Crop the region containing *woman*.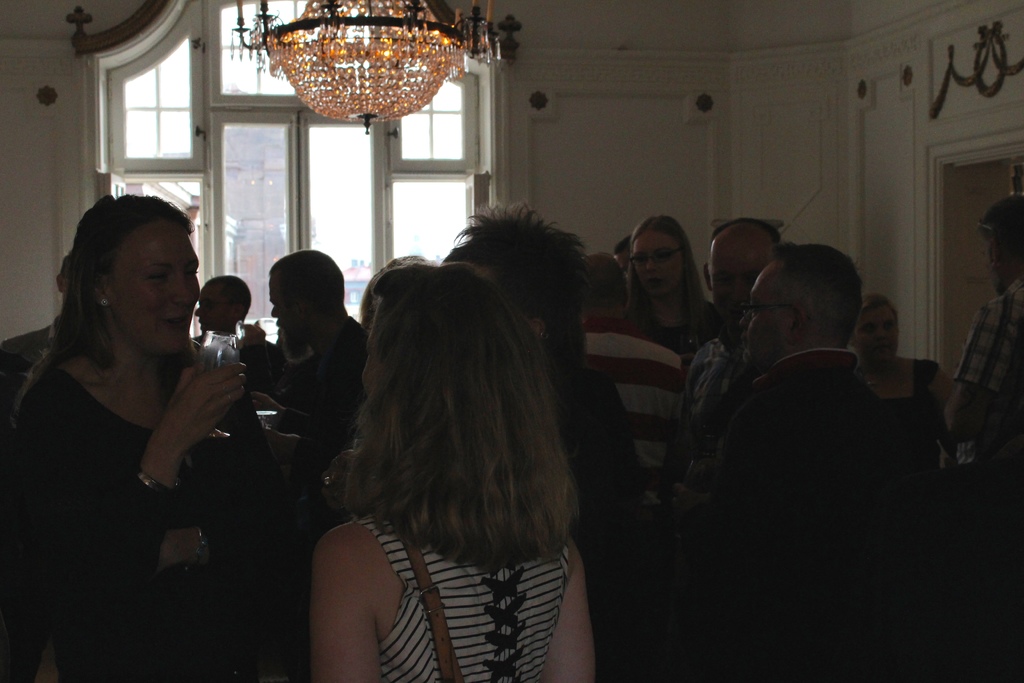
Crop region: box=[632, 212, 714, 359].
